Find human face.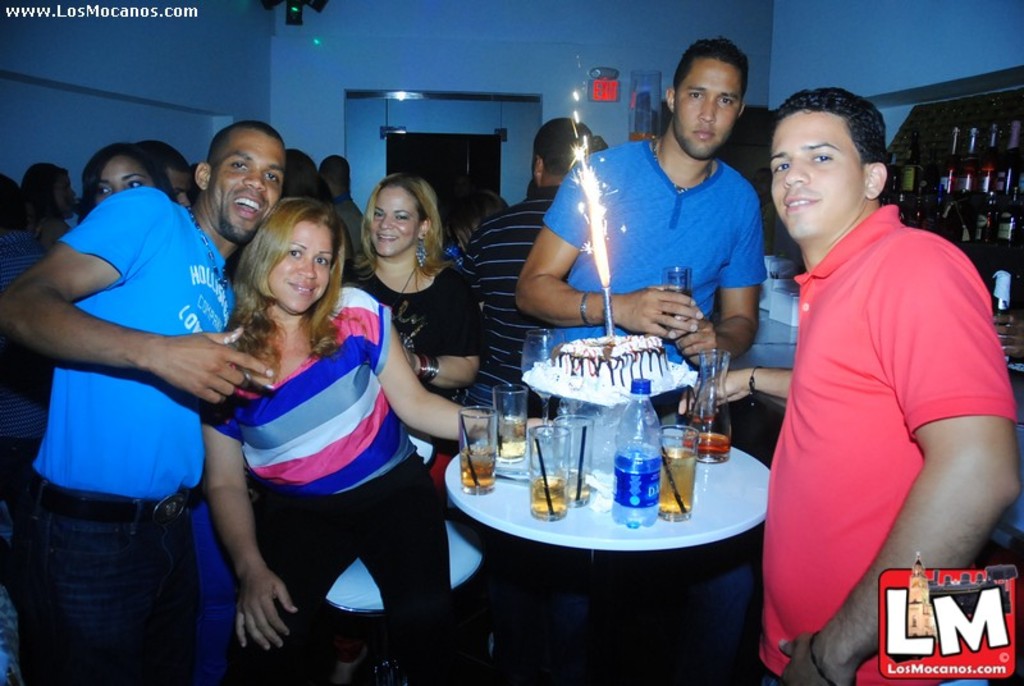
{"x1": 266, "y1": 220, "x2": 329, "y2": 312}.
